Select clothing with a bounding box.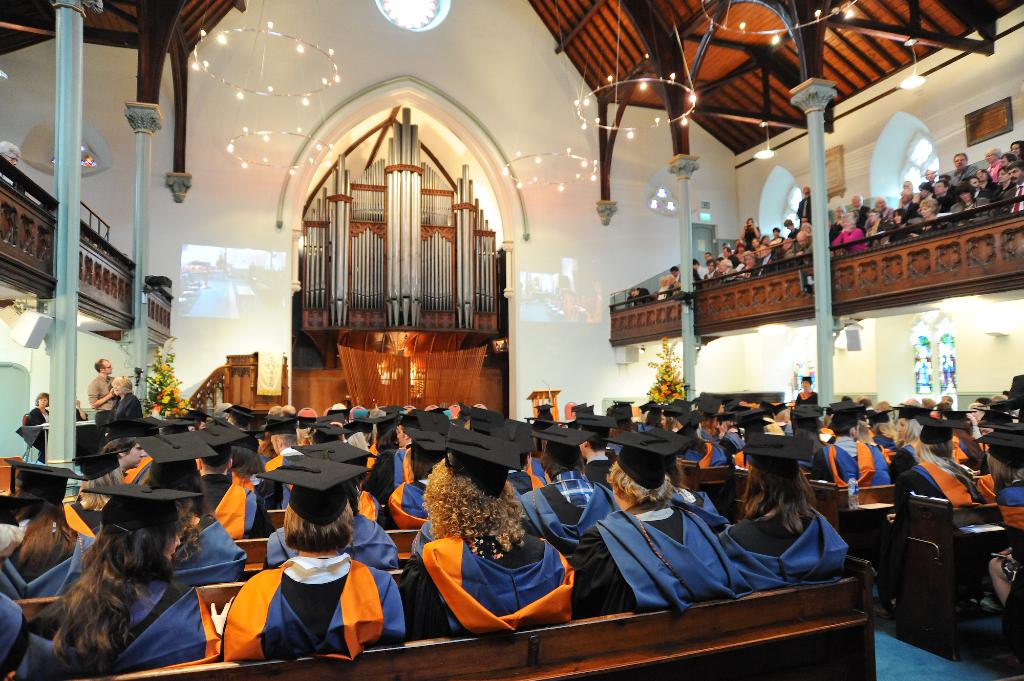
[262, 502, 404, 573].
